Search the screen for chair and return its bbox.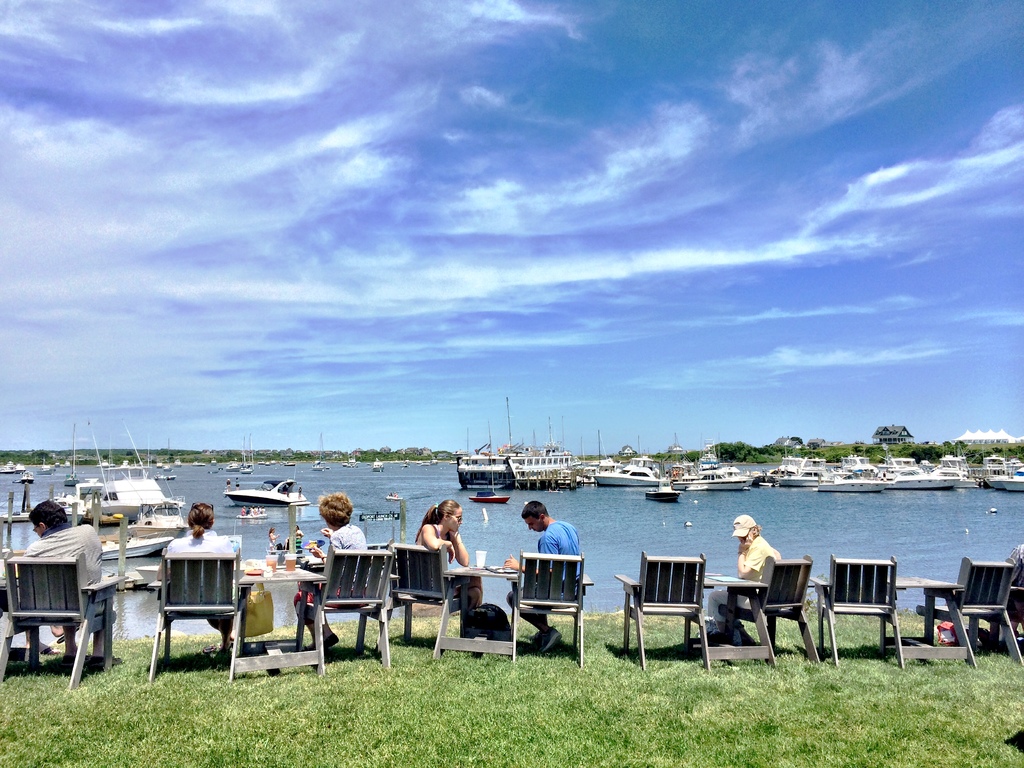
Found: bbox=[388, 537, 477, 655].
